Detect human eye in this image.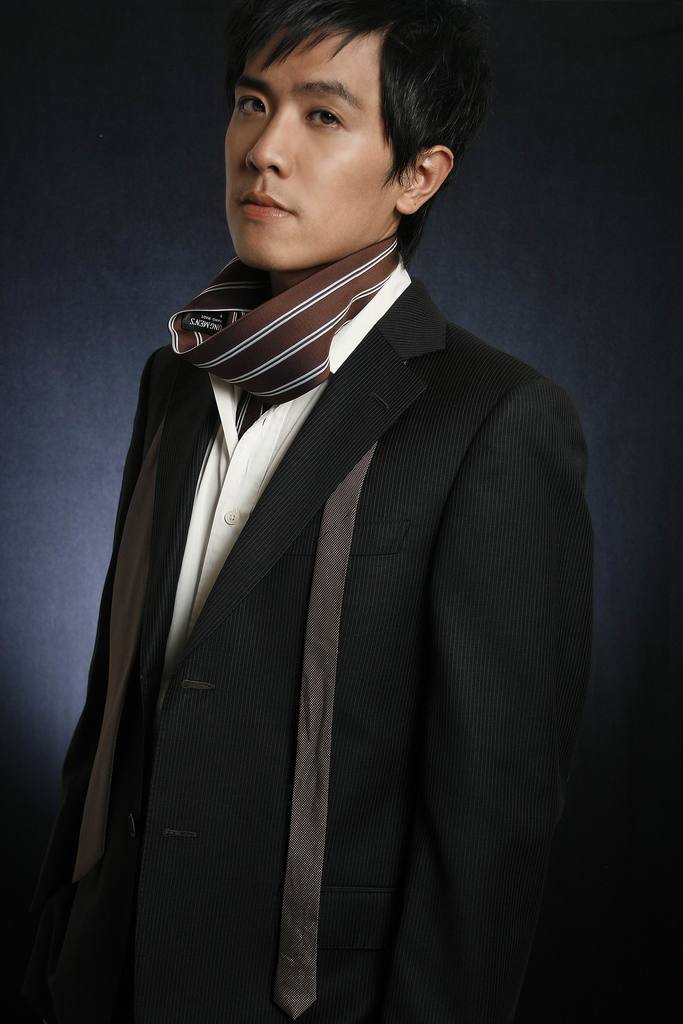
Detection: bbox(289, 99, 350, 140).
